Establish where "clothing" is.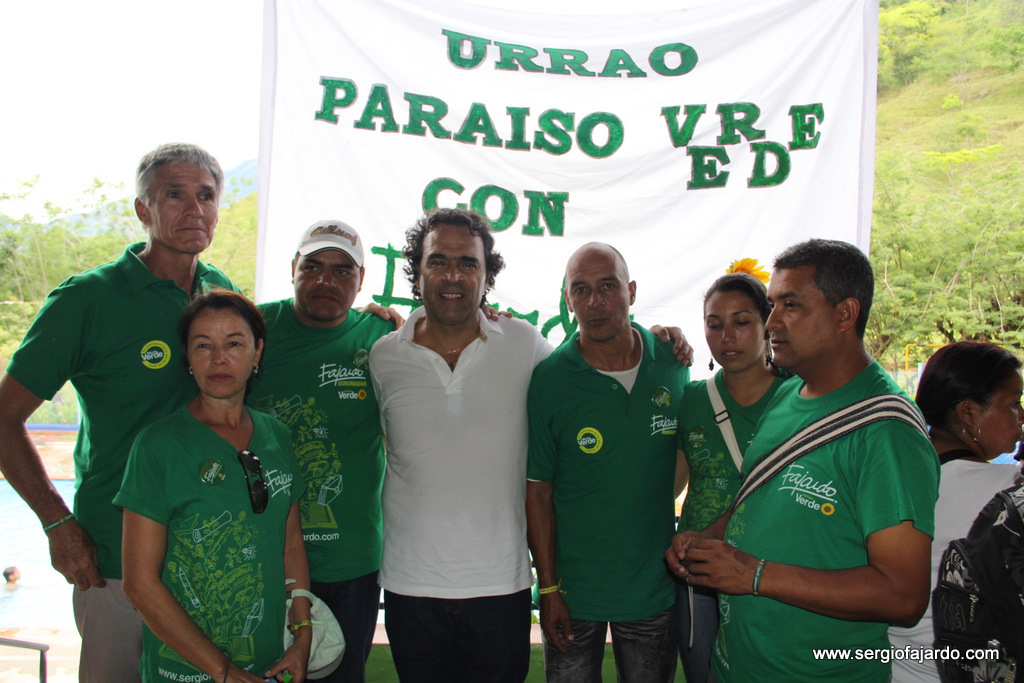
Established at Rect(4, 242, 246, 682).
